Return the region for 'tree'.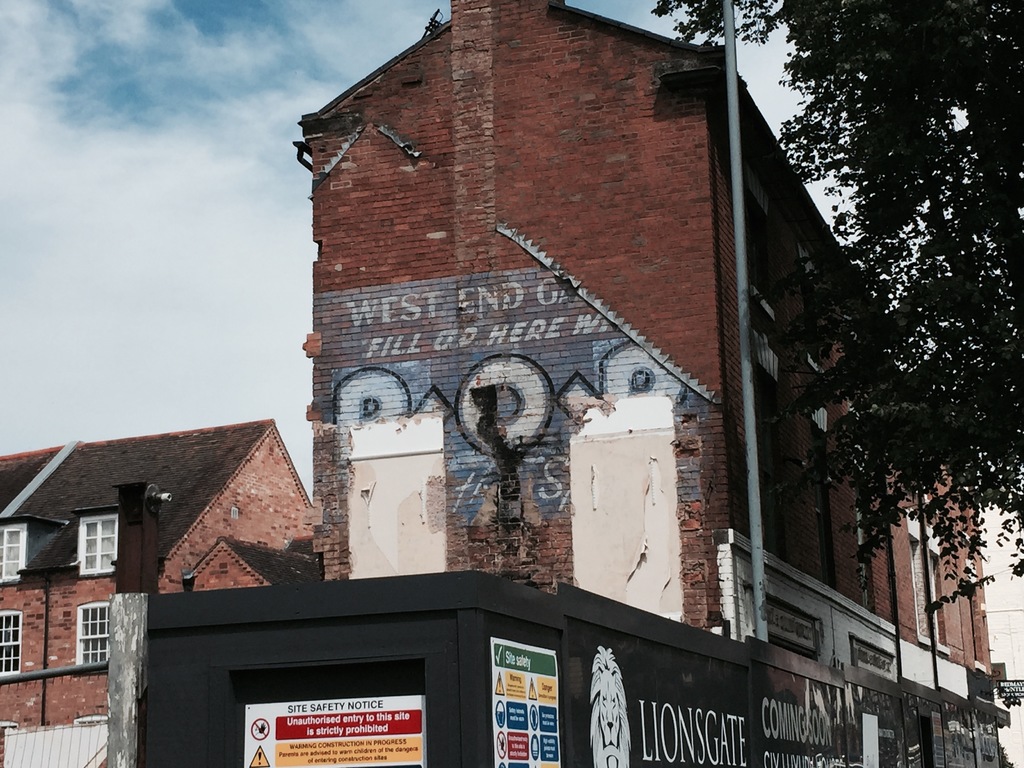
region(650, 0, 1023, 579).
